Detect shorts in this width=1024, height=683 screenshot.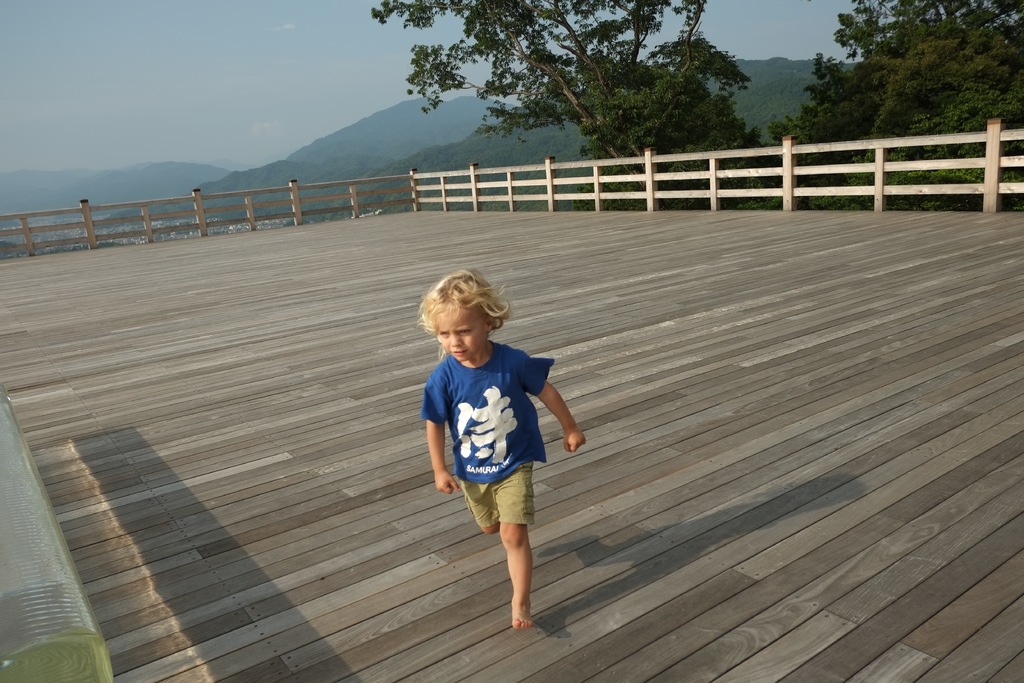
Detection: bbox=[461, 461, 536, 529].
